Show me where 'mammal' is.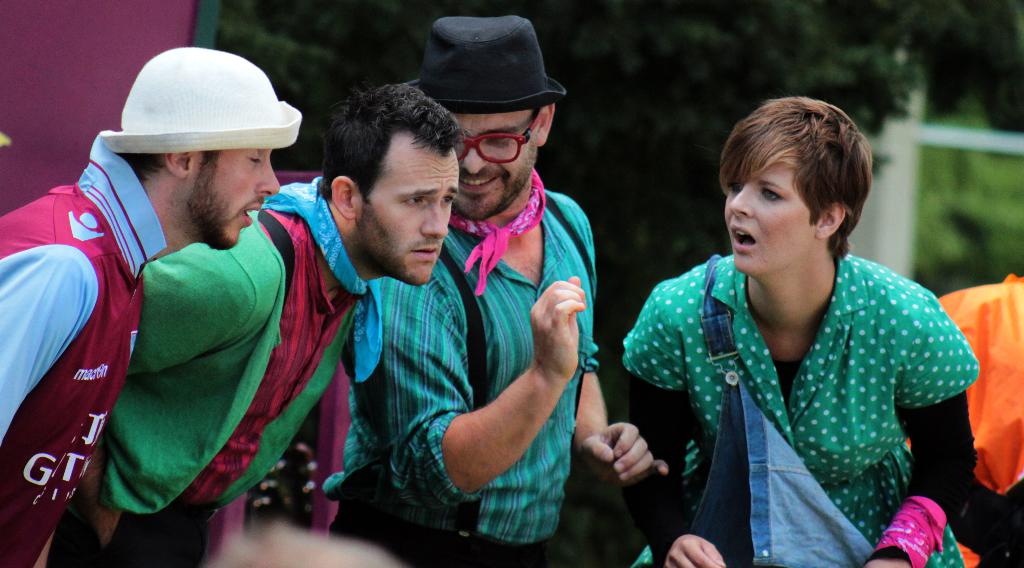
'mammal' is at bbox=(0, 44, 304, 567).
